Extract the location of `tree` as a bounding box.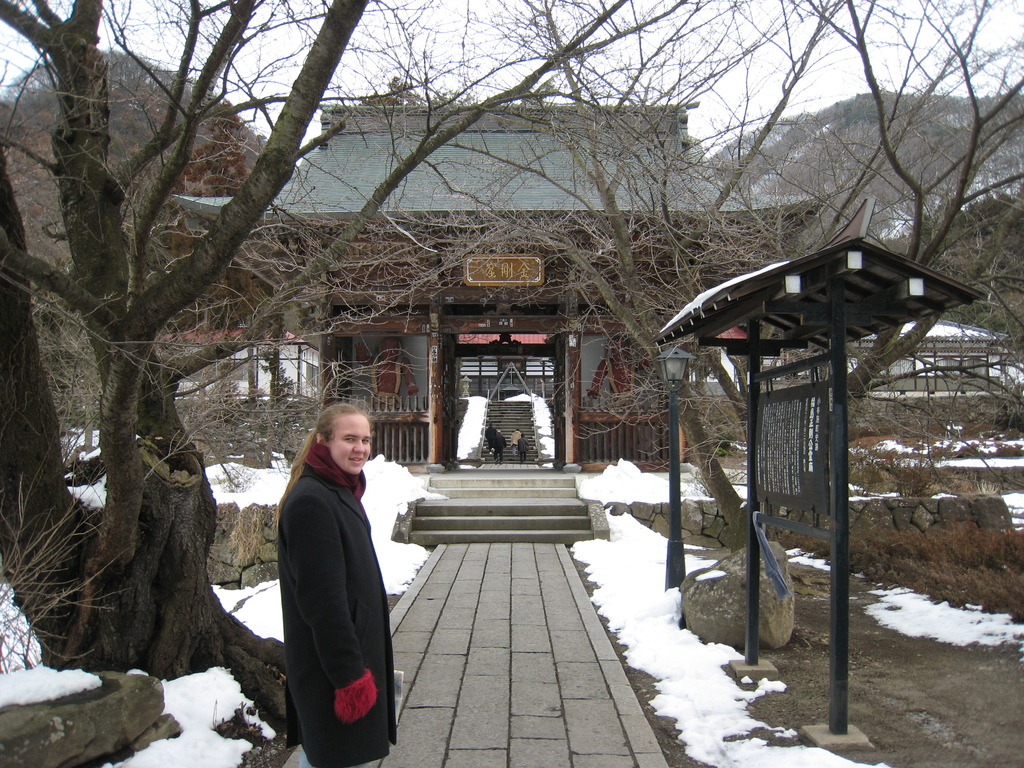
x1=520 y1=0 x2=1023 y2=564.
